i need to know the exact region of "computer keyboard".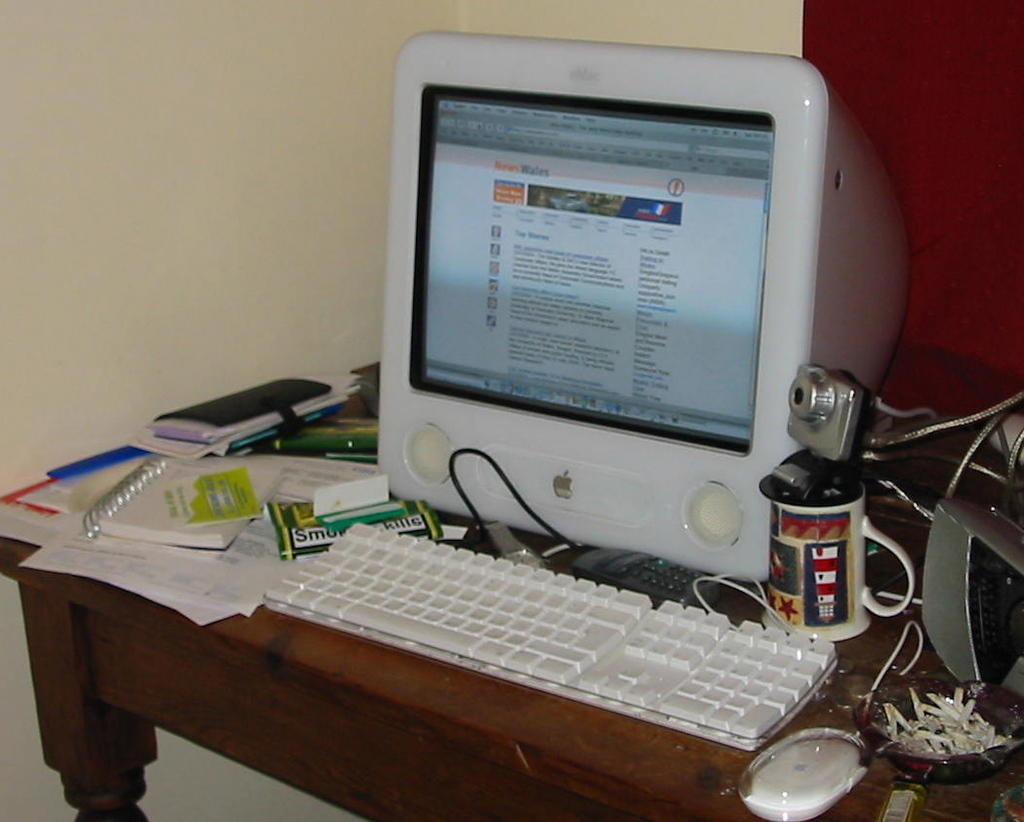
Region: bbox=(259, 518, 839, 755).
